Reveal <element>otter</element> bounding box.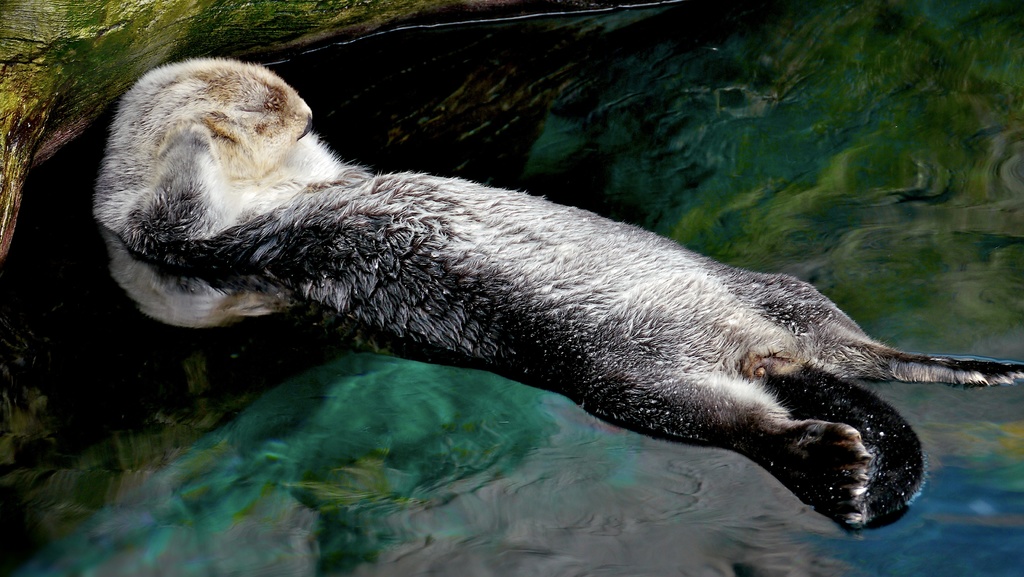
Revealed: {"left": 93, "top": 56, "right": 1020, "bottom": 536}.
